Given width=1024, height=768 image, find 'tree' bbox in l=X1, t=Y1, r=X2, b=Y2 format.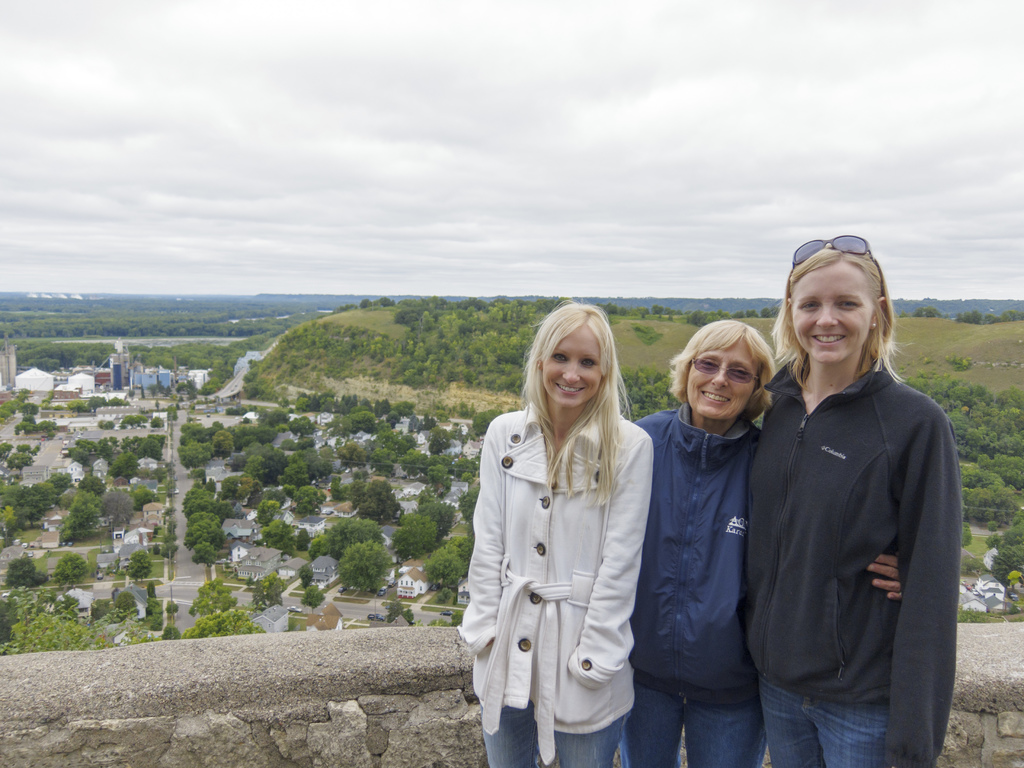
l=291, t=417, r=317, b=436.
